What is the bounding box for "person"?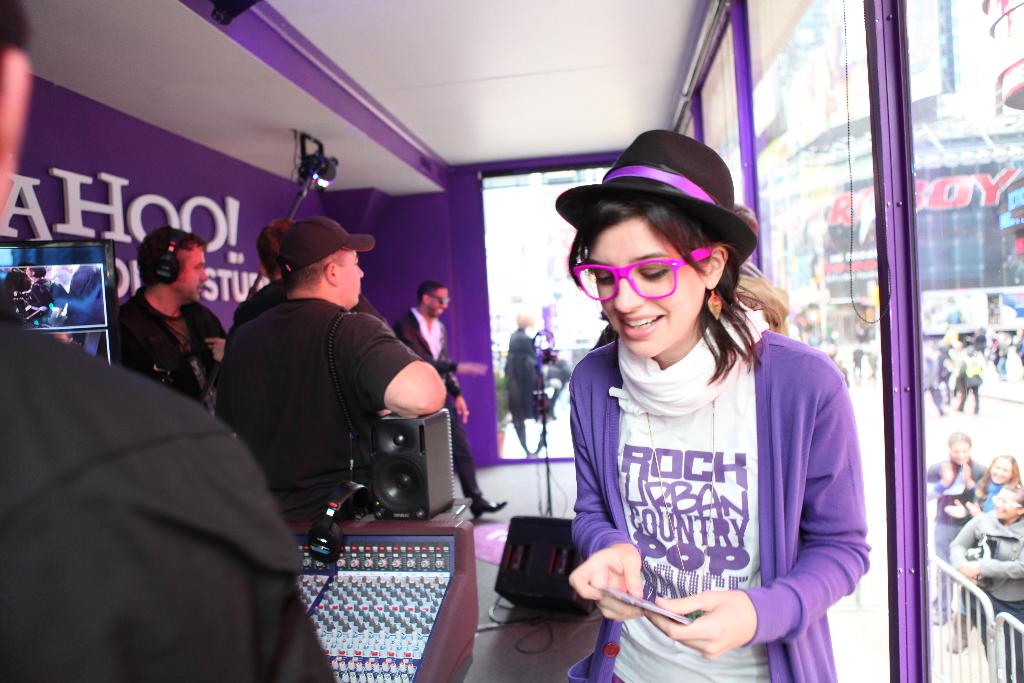
crop(98, 233, 236, 437).
